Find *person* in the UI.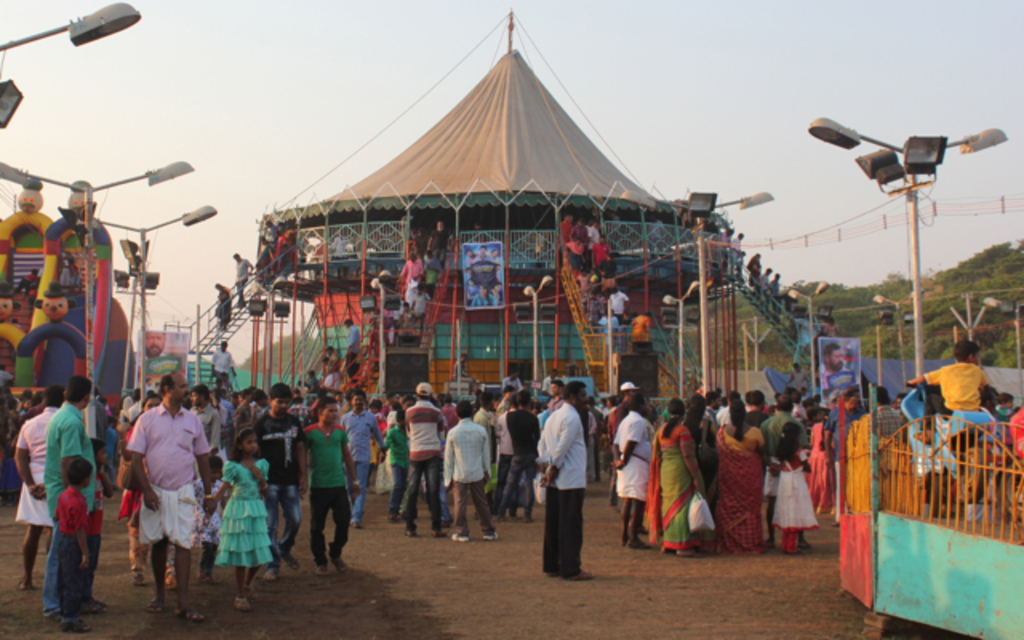
UI element at BBox(213, 282, 232, 330).
